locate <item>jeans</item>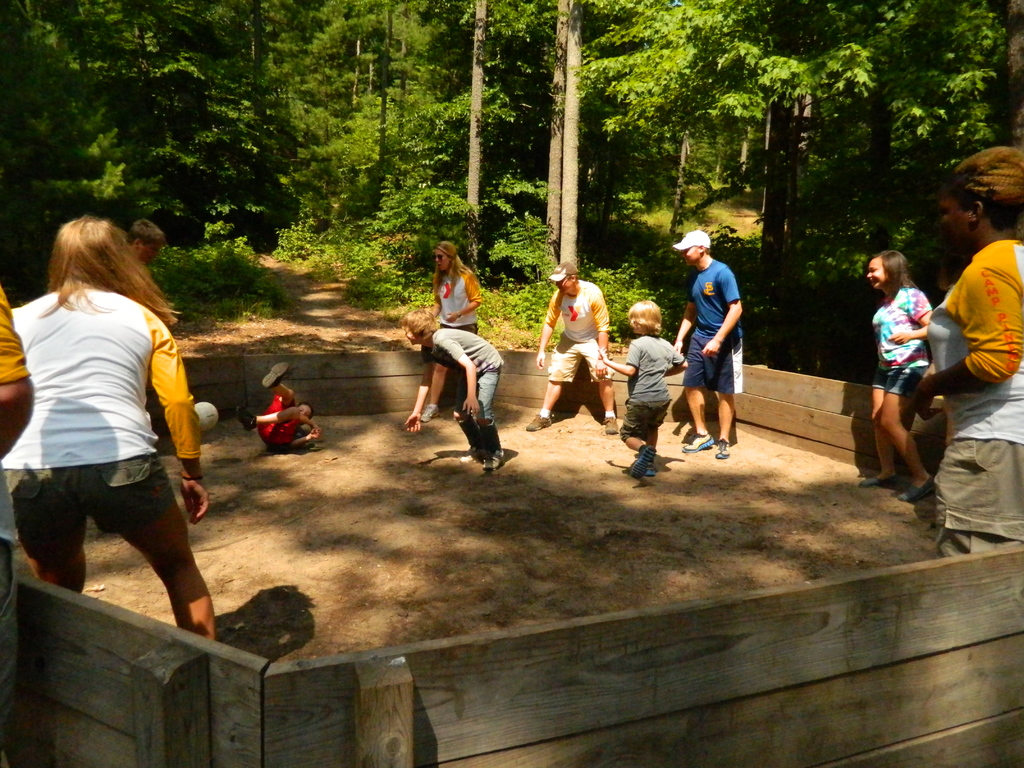
left=925, top=429, right=1023, bottom=557
